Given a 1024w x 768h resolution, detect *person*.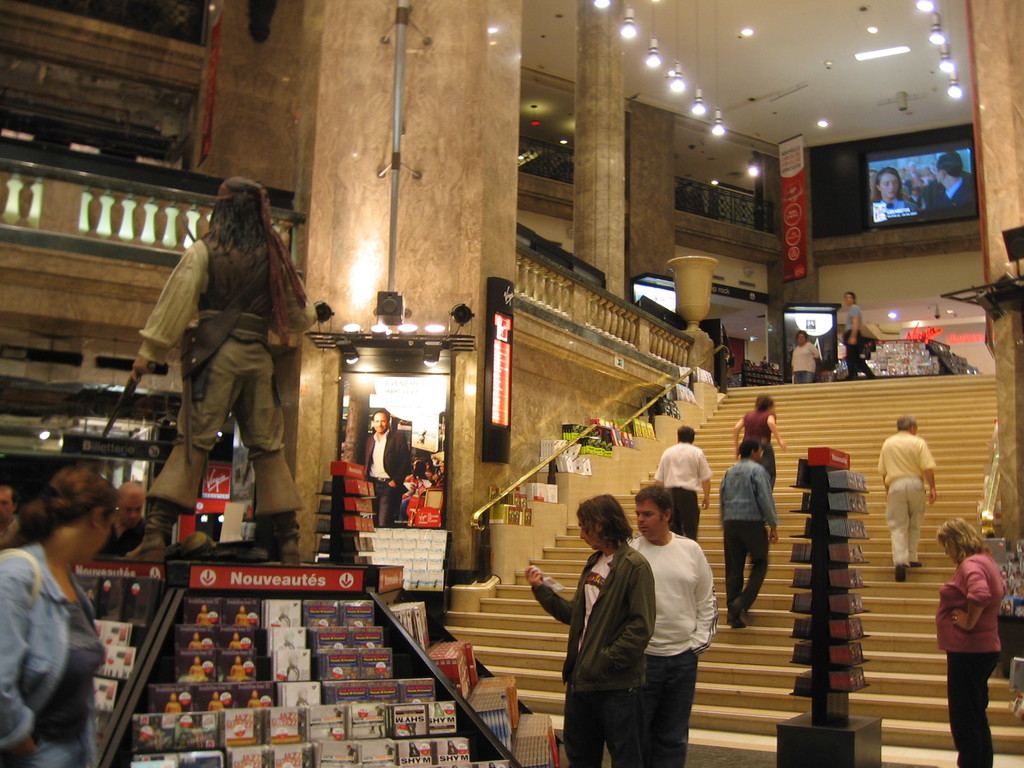
(left=365, top=413, right=410, bottom=525).
